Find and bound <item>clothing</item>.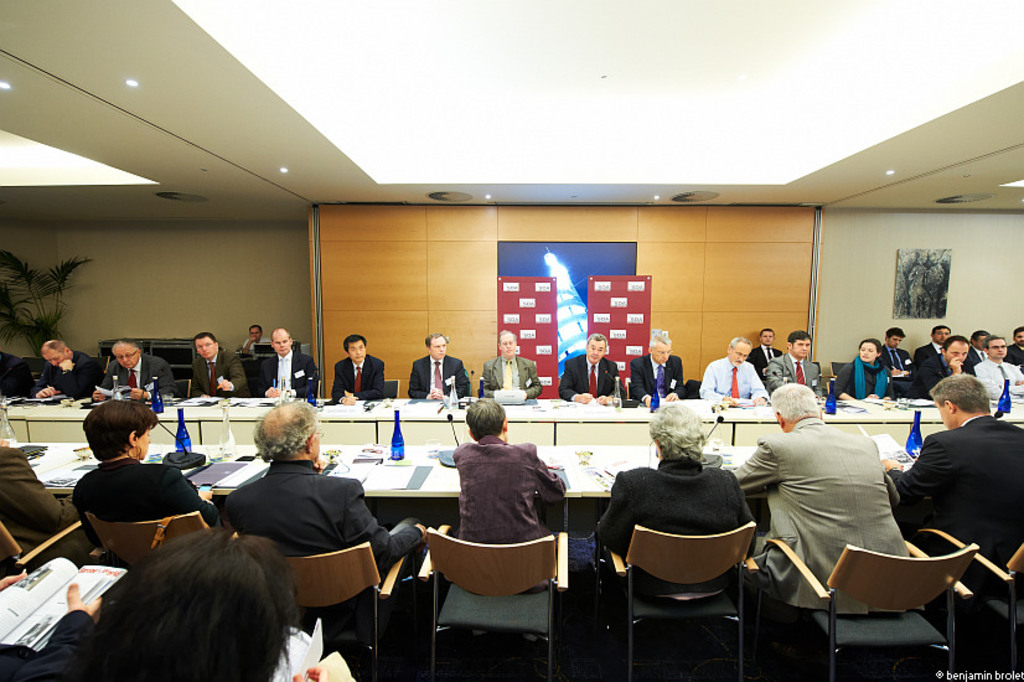
Bound: (left=403, top=353, right=474, bottom=402).
